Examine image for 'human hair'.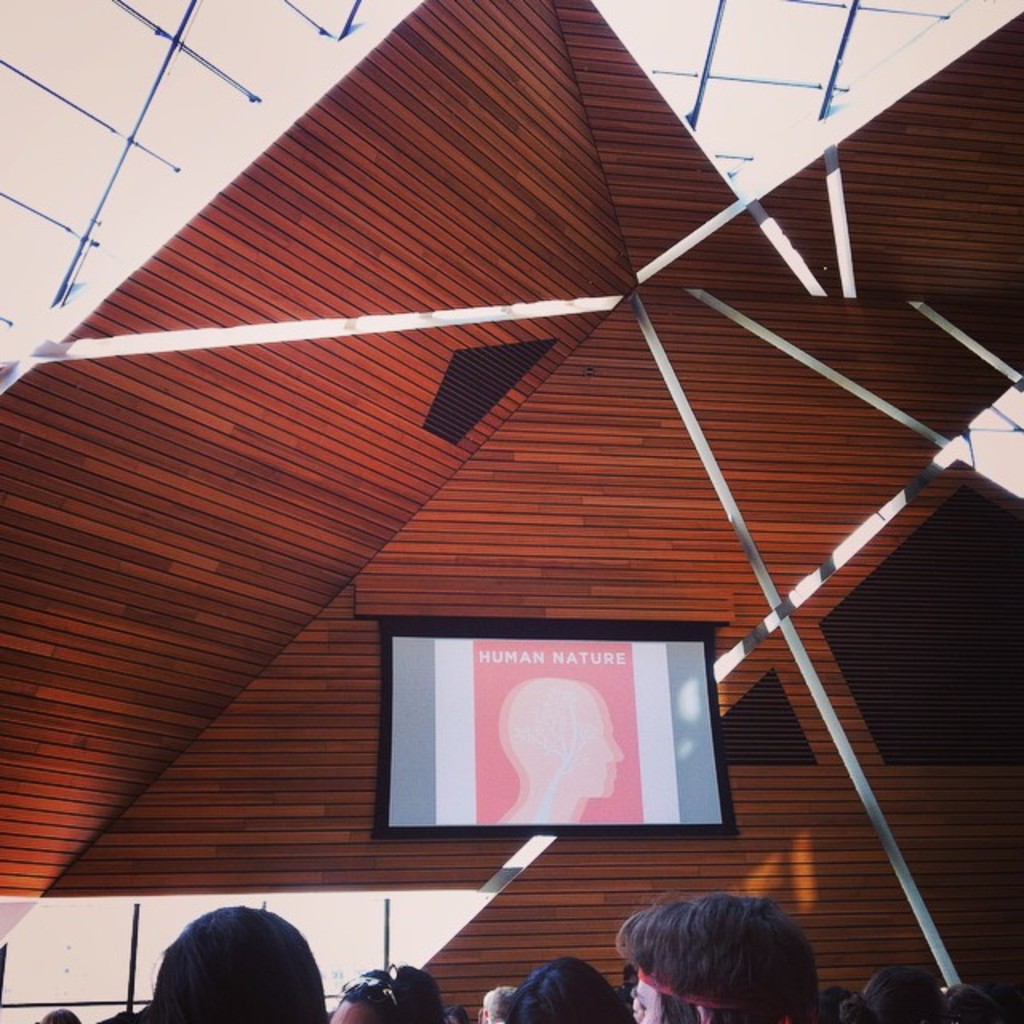
Examination result: select_region(333, 958, 438, 1022).
